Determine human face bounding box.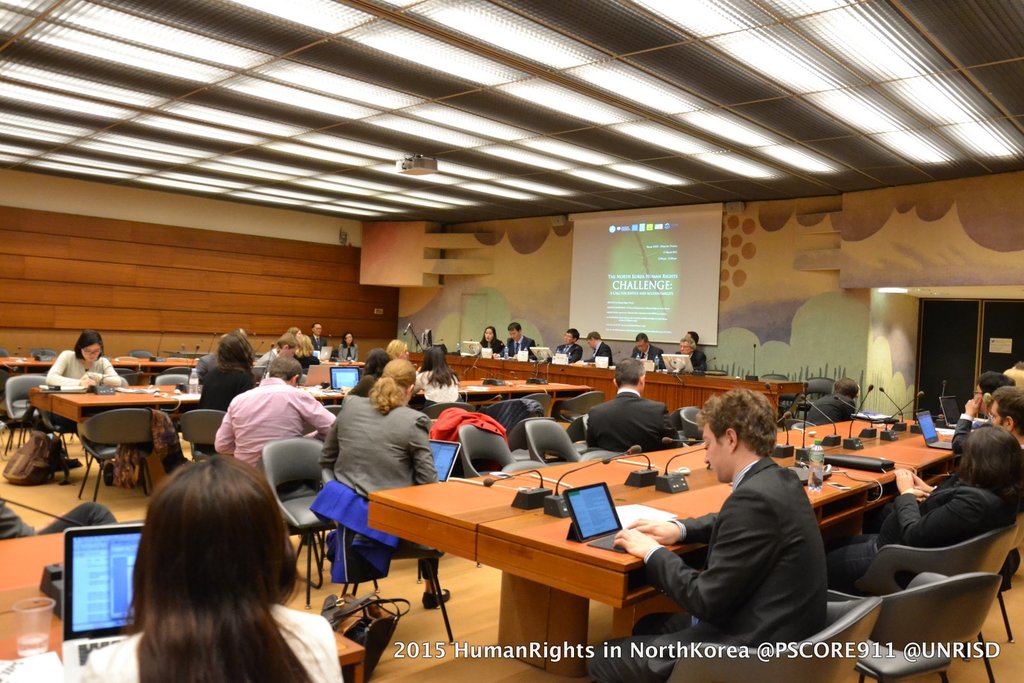
Determined: crop(341, 335, 350, 345).
